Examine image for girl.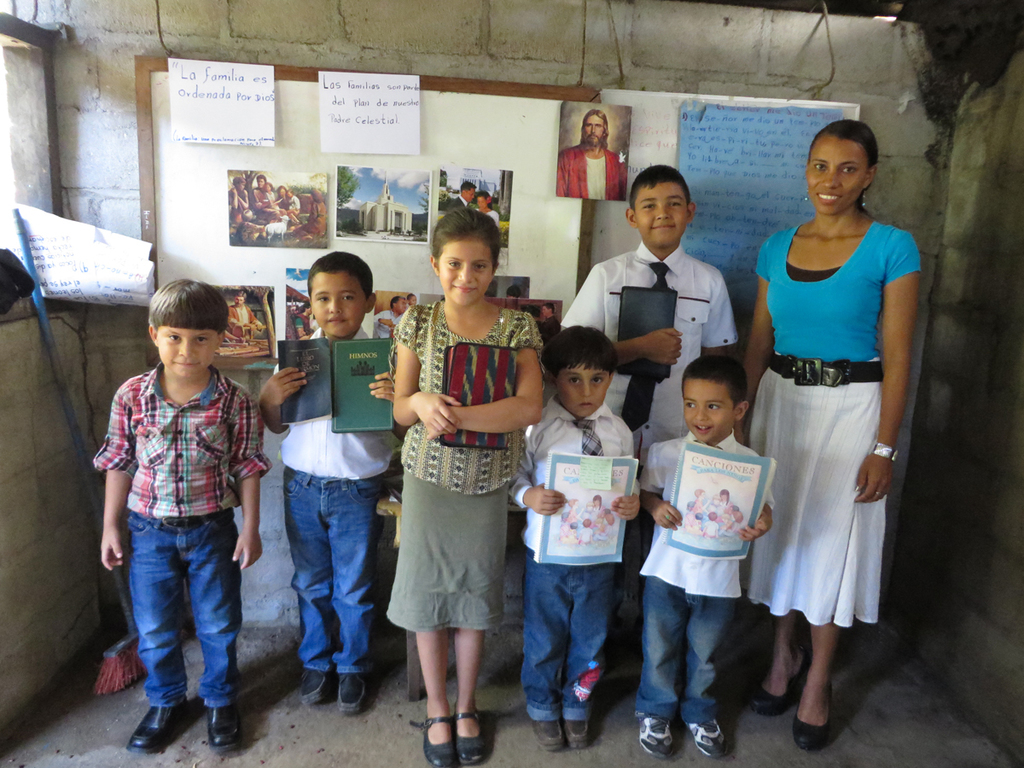
Examination result: locate(392, 207, 544, 764).
